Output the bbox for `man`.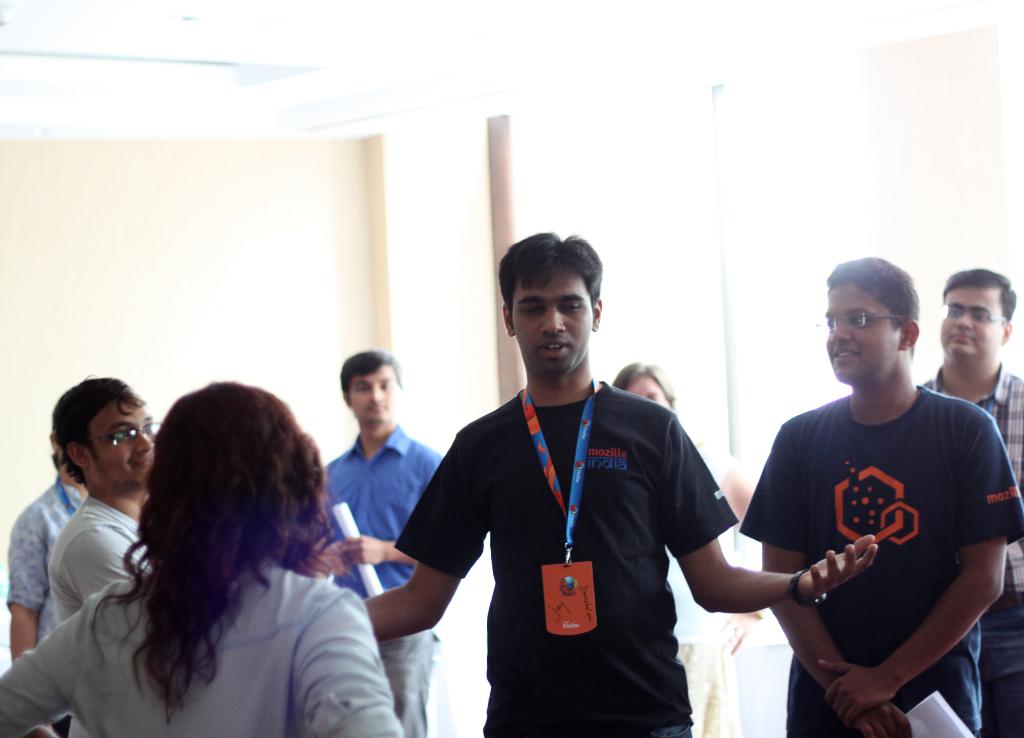
360, 224, 877, 737.
